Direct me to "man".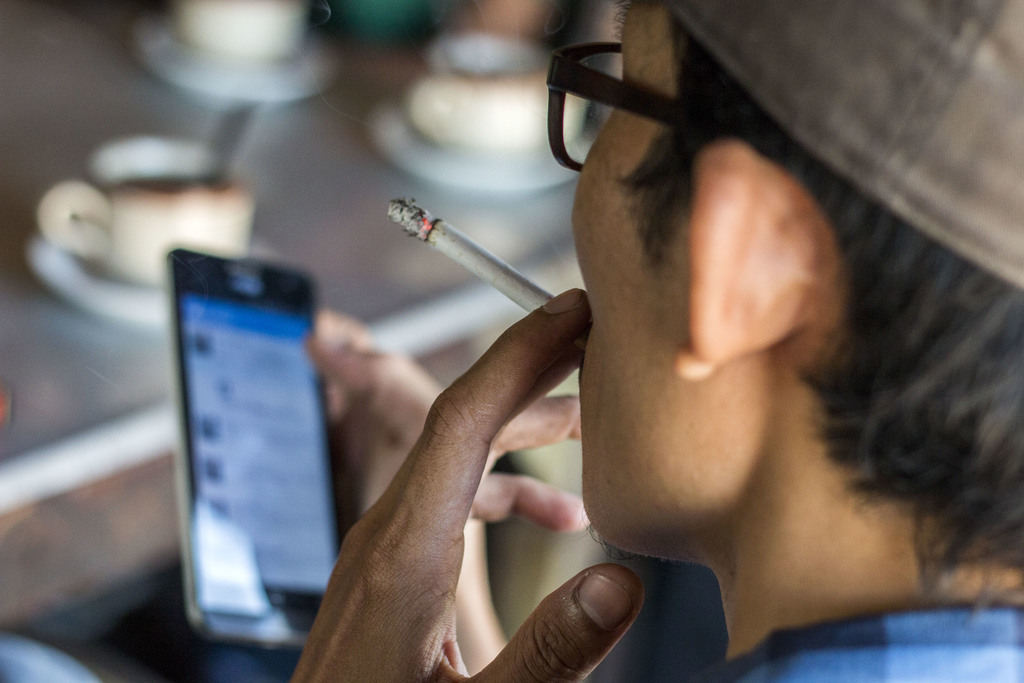
Direction: locate(275, 0, 989, 682).
